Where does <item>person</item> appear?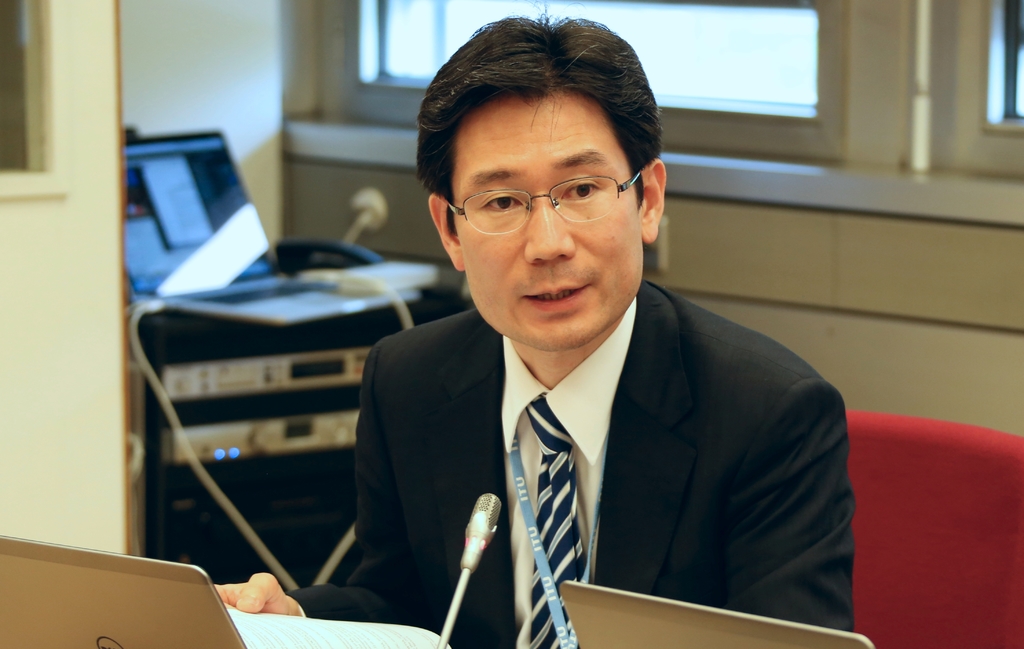
Appears at (214, 18, 856, 648).
